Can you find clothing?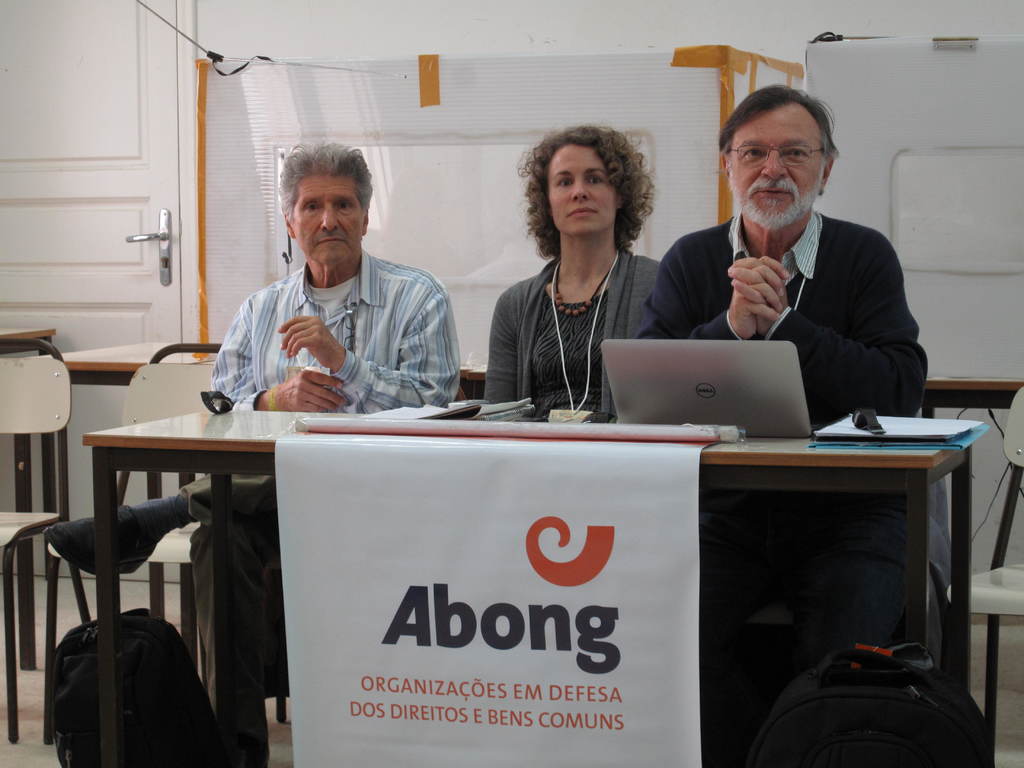
Yes, bounding box: rect(465, 206, 659, 405).
